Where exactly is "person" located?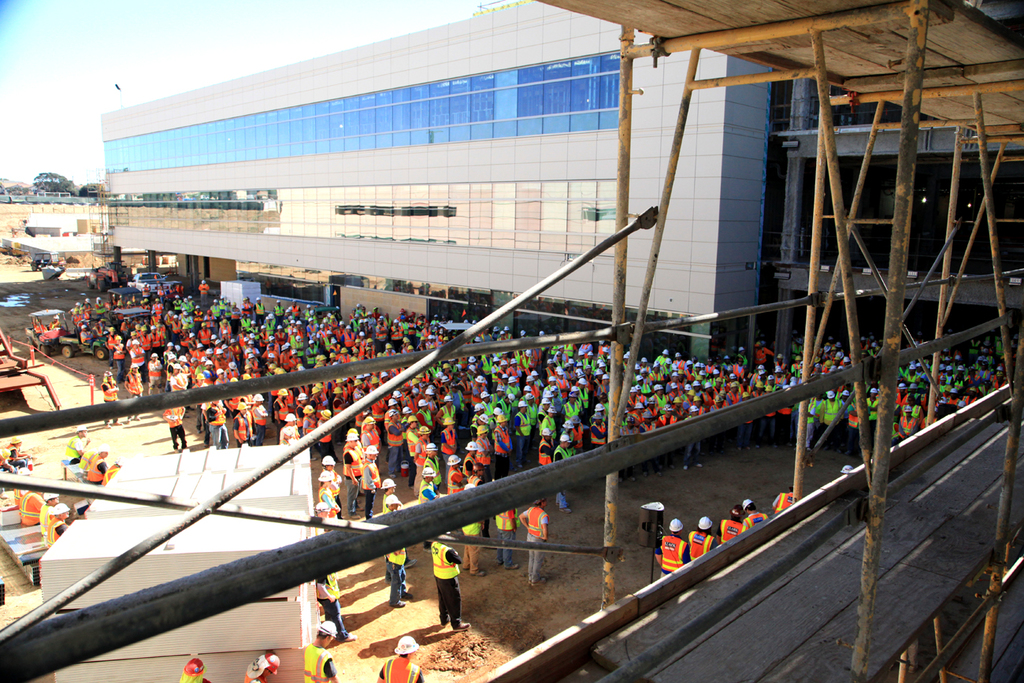
Its bounding box is x1=386 y1=406 x2=405 y2=471.
